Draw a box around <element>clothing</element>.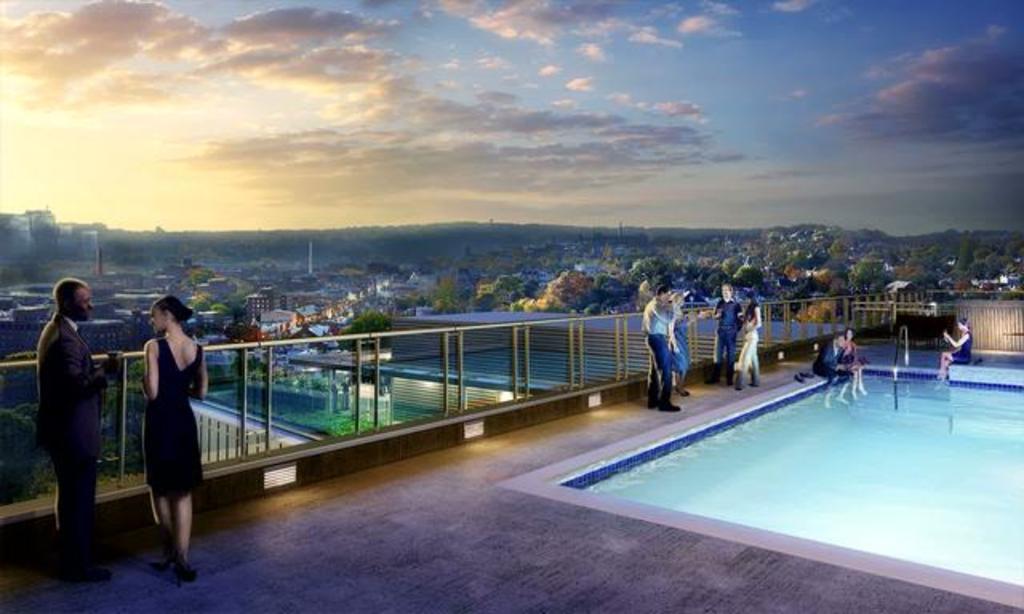
box=[738, 305, 758, 381].
